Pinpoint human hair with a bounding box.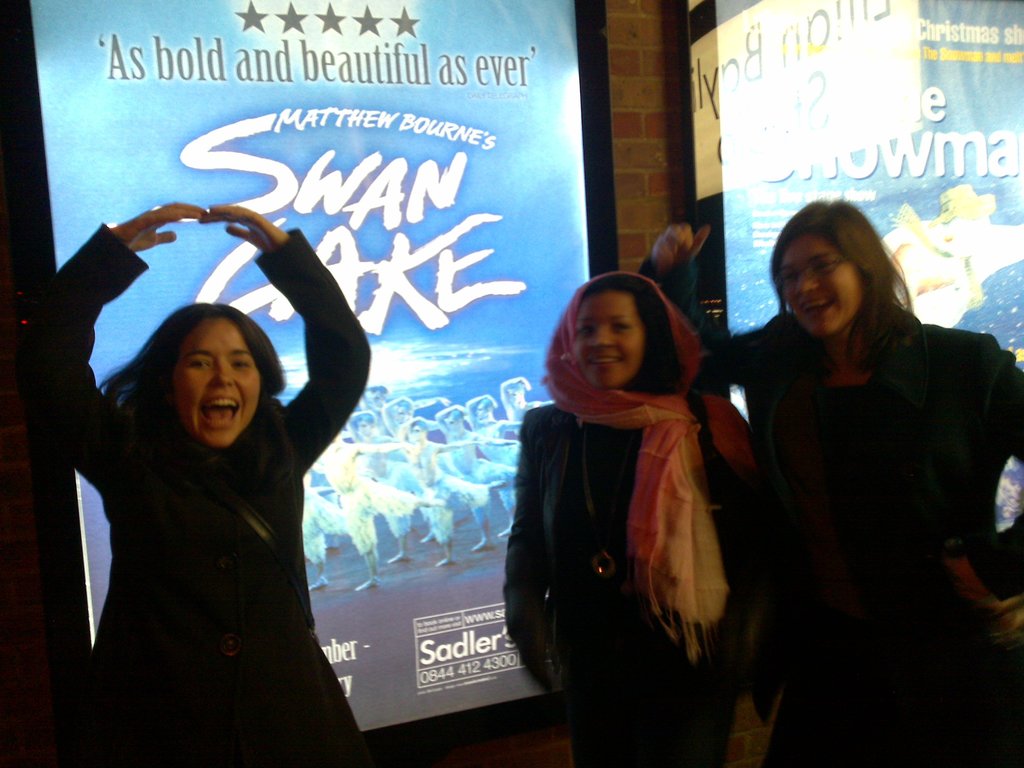
rect(768, 205, 920, 377).
